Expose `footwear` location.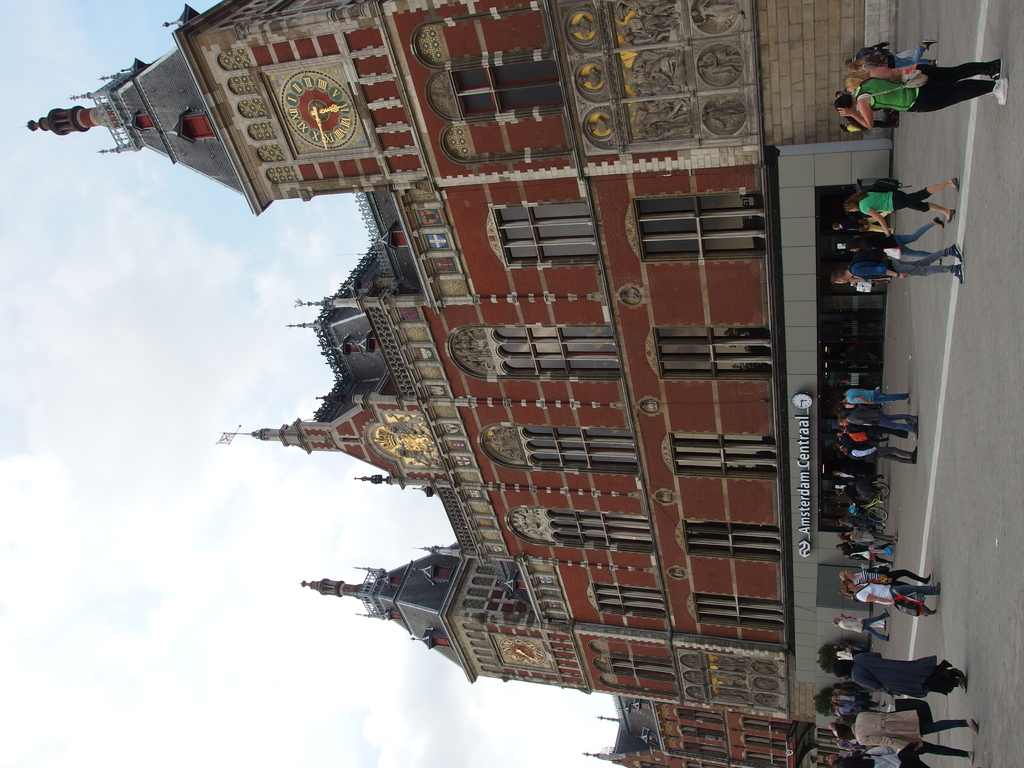
Exposed at pyautogui.locateOnScreen(993, 79, 1010, 106).
